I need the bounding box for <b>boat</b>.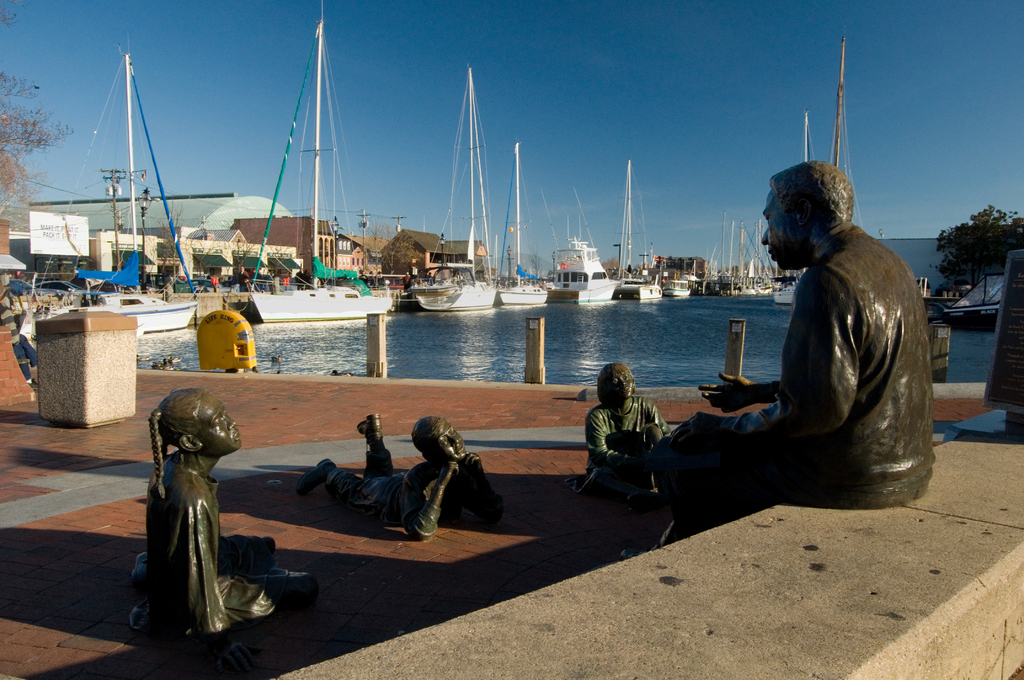
Here it is: {"x1": 769, "y1": 35, "x2": 872, "y2": 313}.
